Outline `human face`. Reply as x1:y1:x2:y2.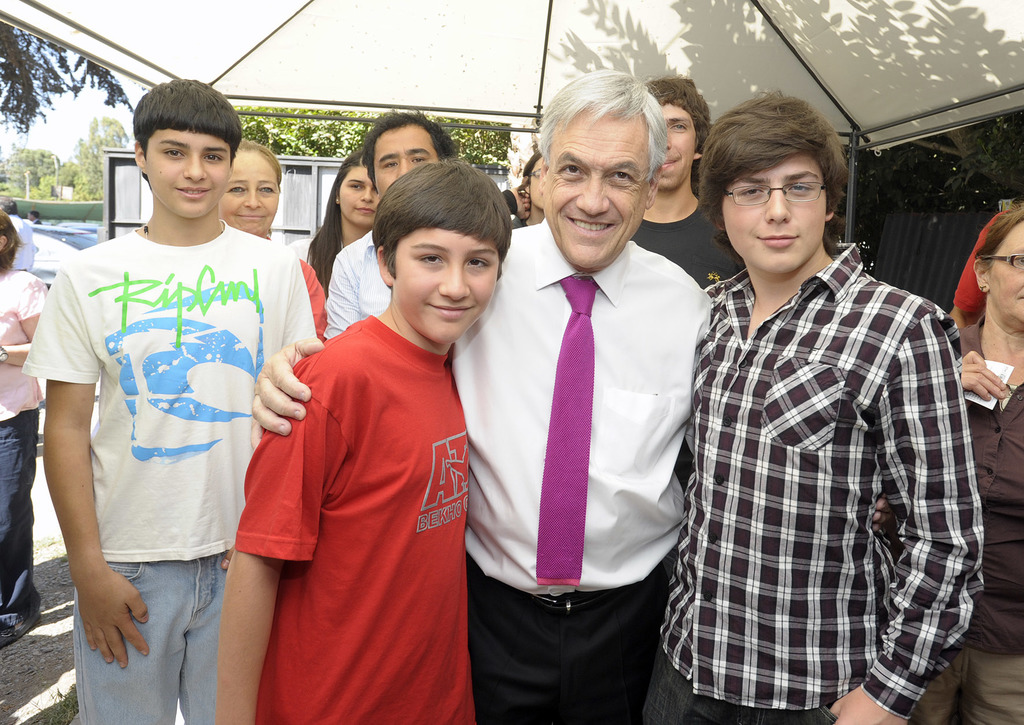
721:156:826:273.
